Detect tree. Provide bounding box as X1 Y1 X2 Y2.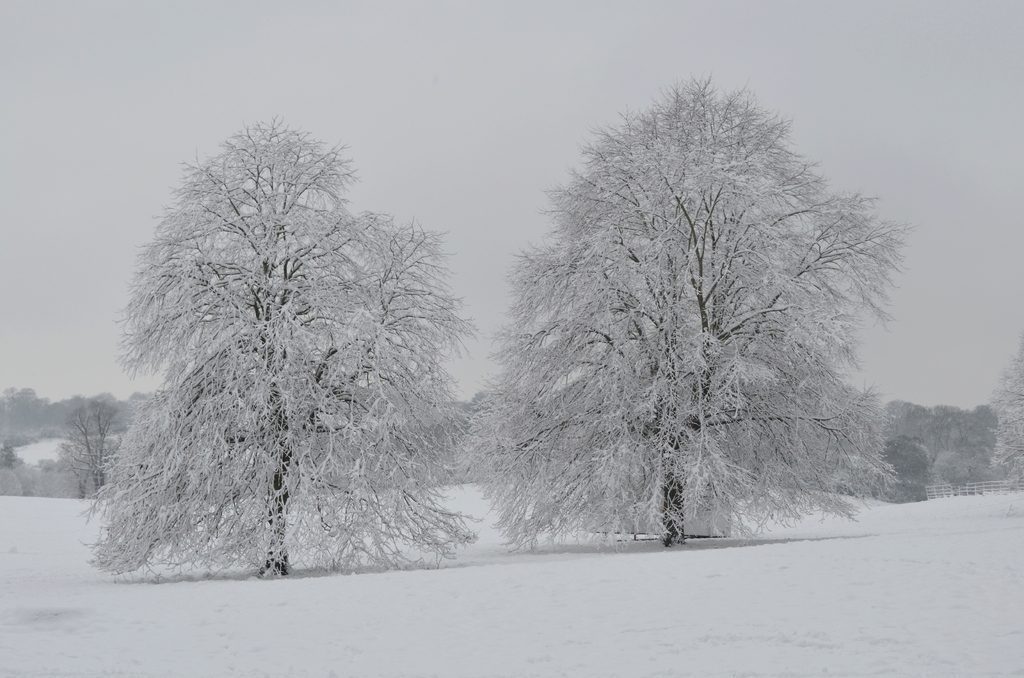
61 399 122 497.
